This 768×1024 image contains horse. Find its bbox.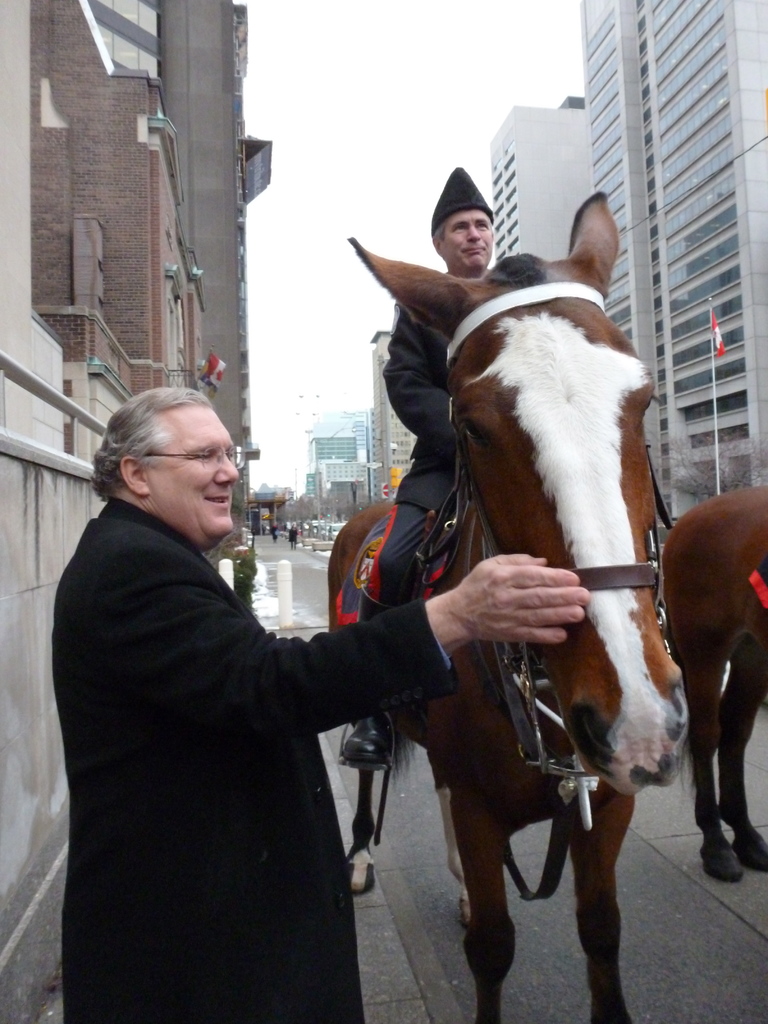
left=322, top=189, right=694, bottom=1023.
